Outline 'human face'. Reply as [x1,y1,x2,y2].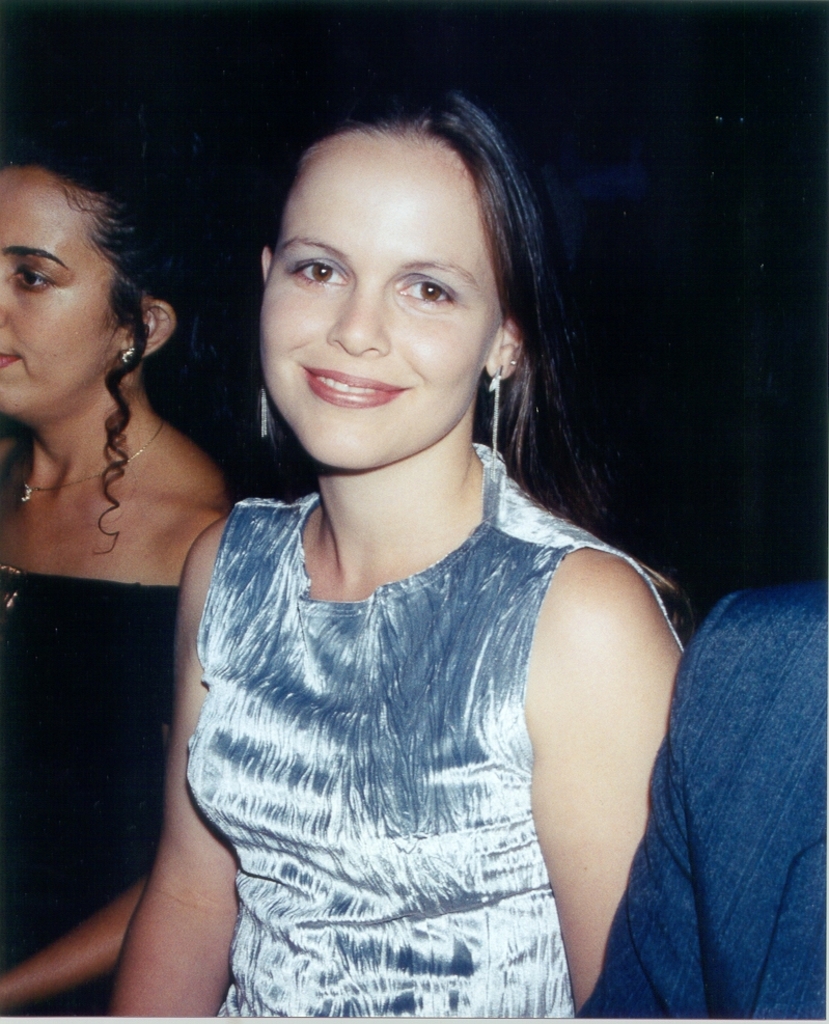
[261,133,501,470].
